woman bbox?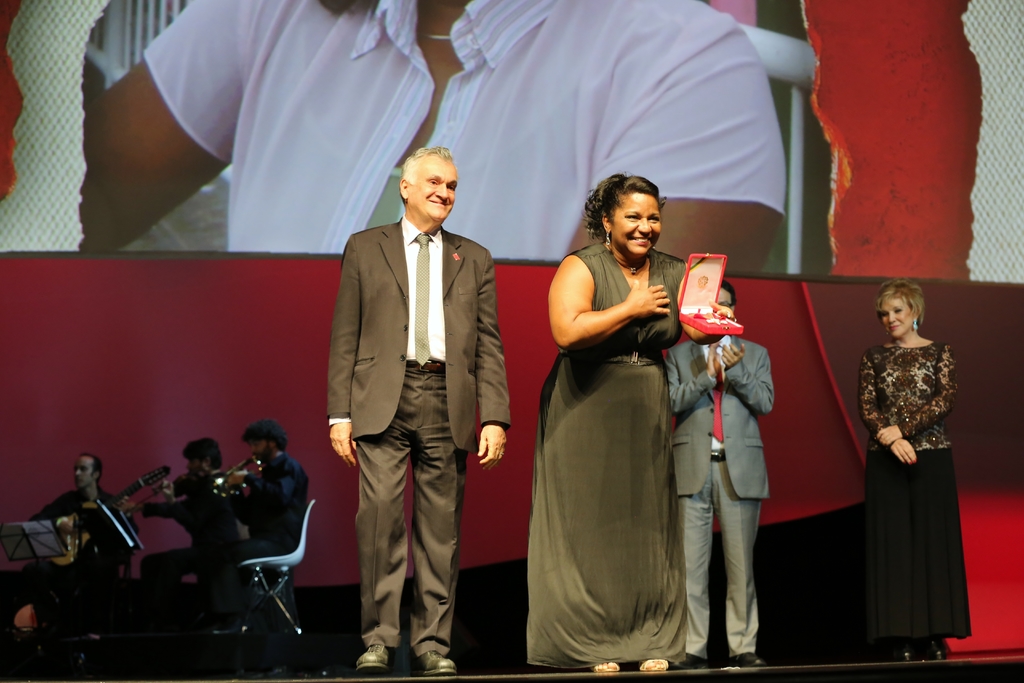
[854, 277, 973, 659]
